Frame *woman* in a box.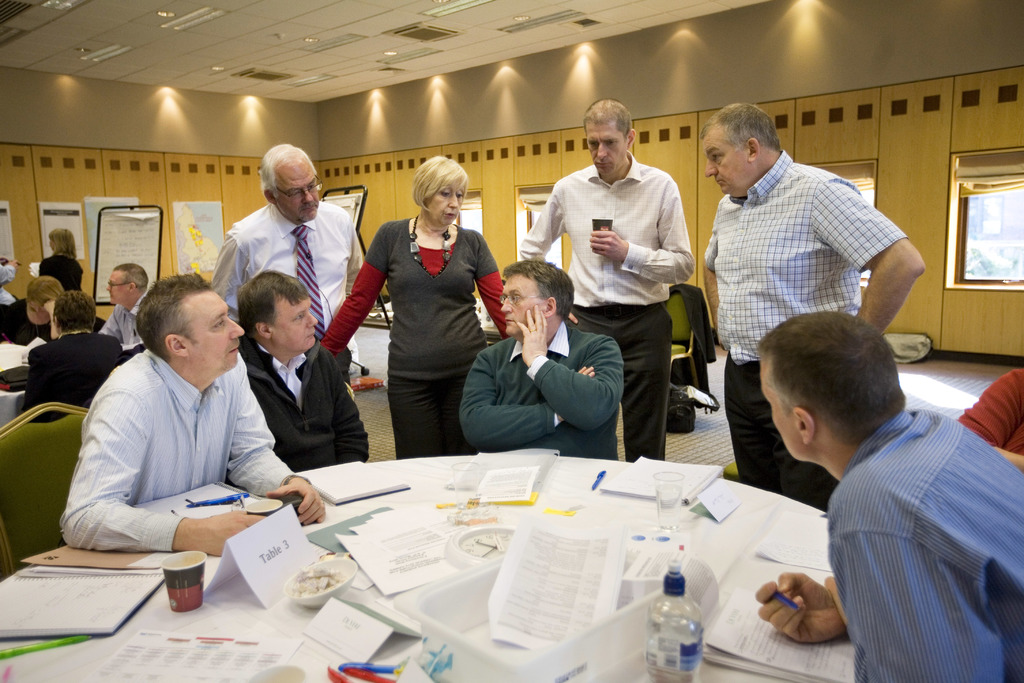
BBox(360, 155, 498, 481).
